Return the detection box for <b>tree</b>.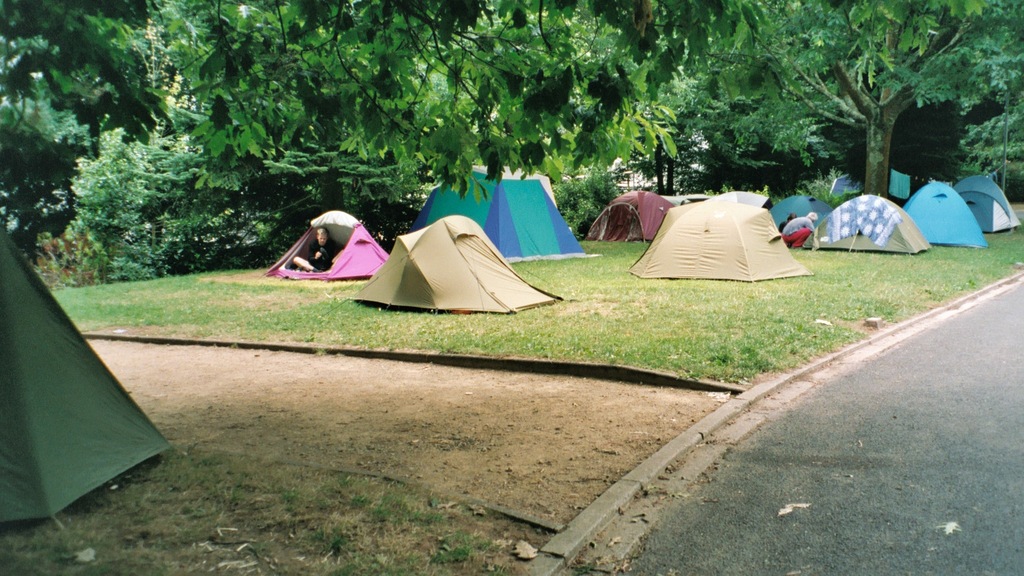
l=640, t=0, r=1023, b=207.
